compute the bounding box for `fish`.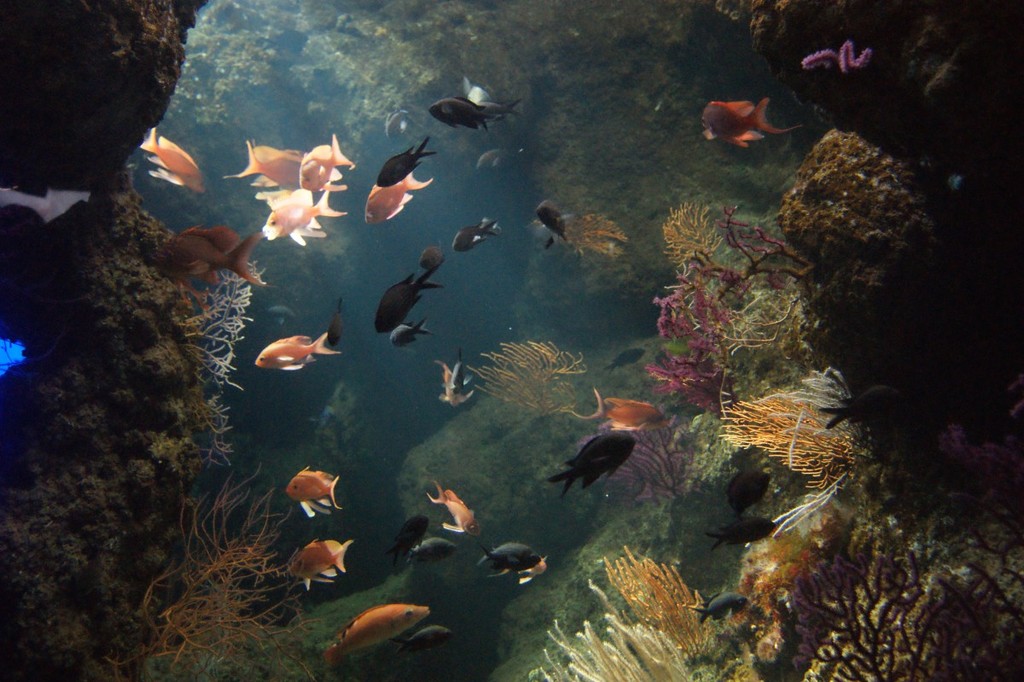
box(403, 539, 465, 572).
